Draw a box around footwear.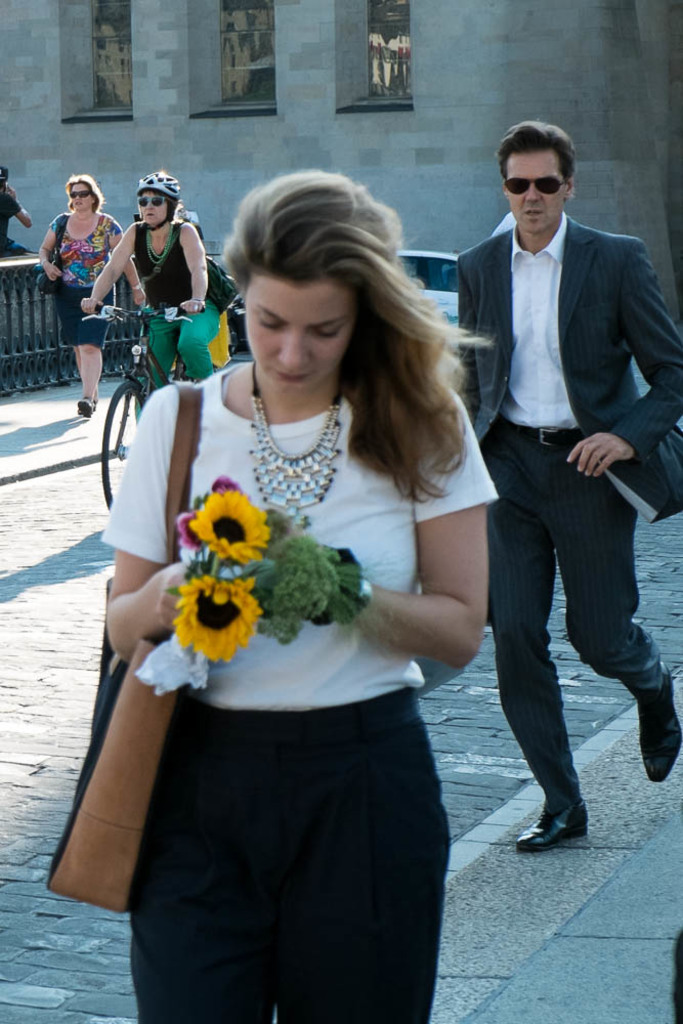
detection(77, 393, 100, 413).
